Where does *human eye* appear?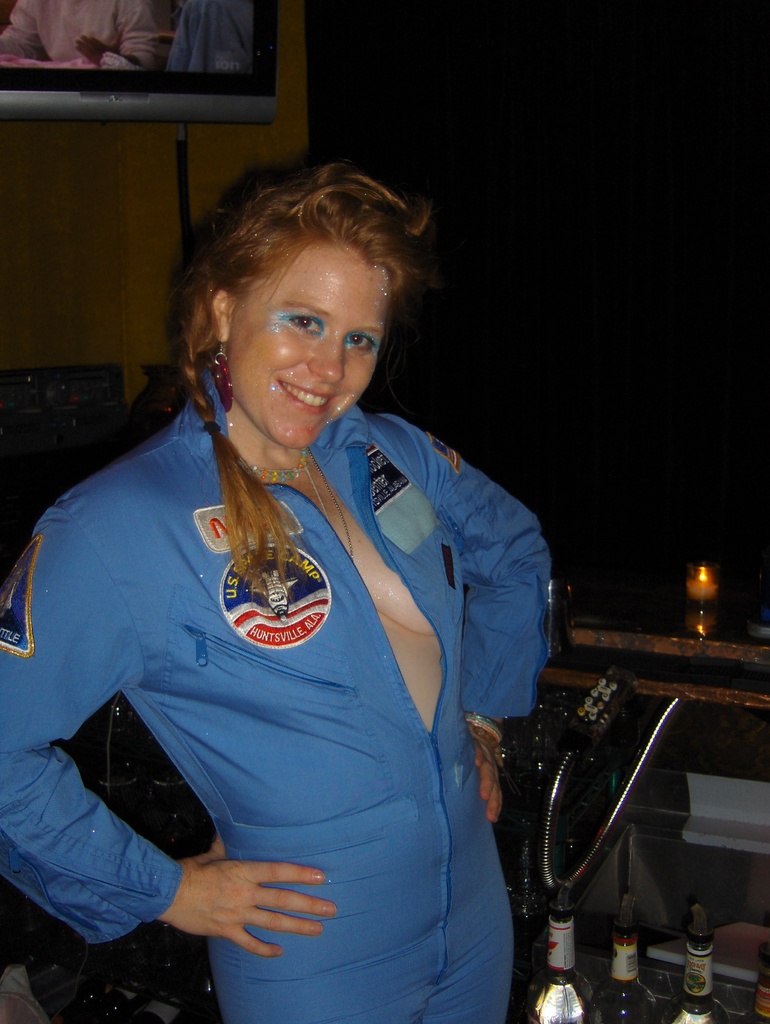
Appears at [346, 331, 380, 352].
